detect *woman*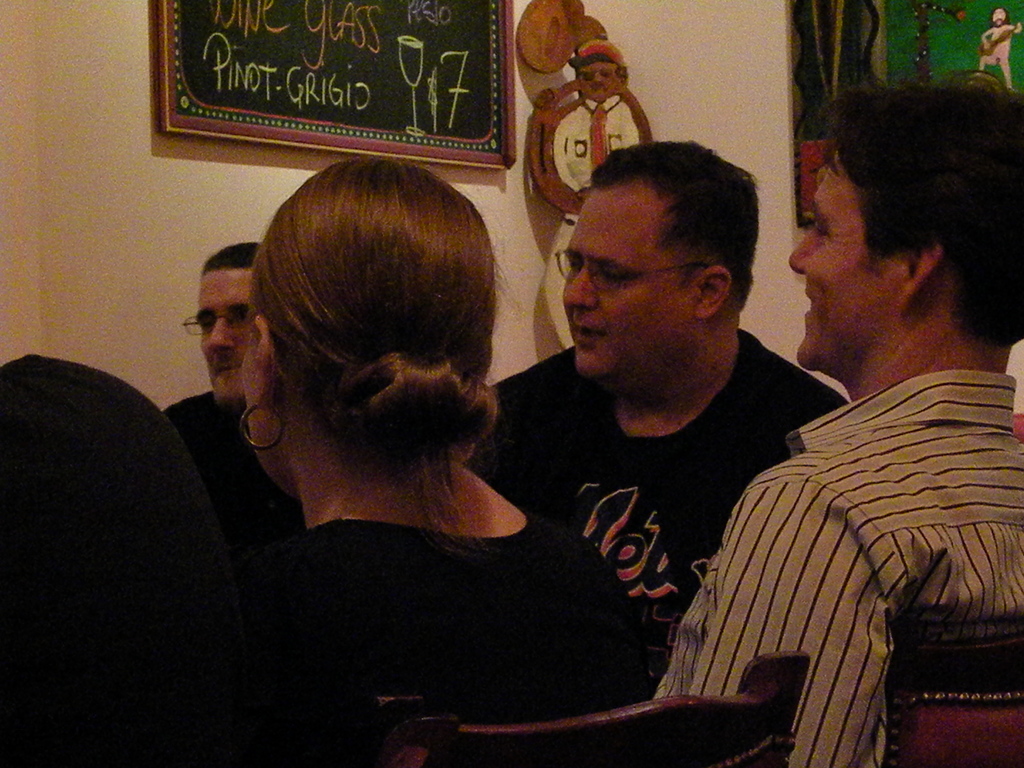
Rect(0, 162, 652, 767)
